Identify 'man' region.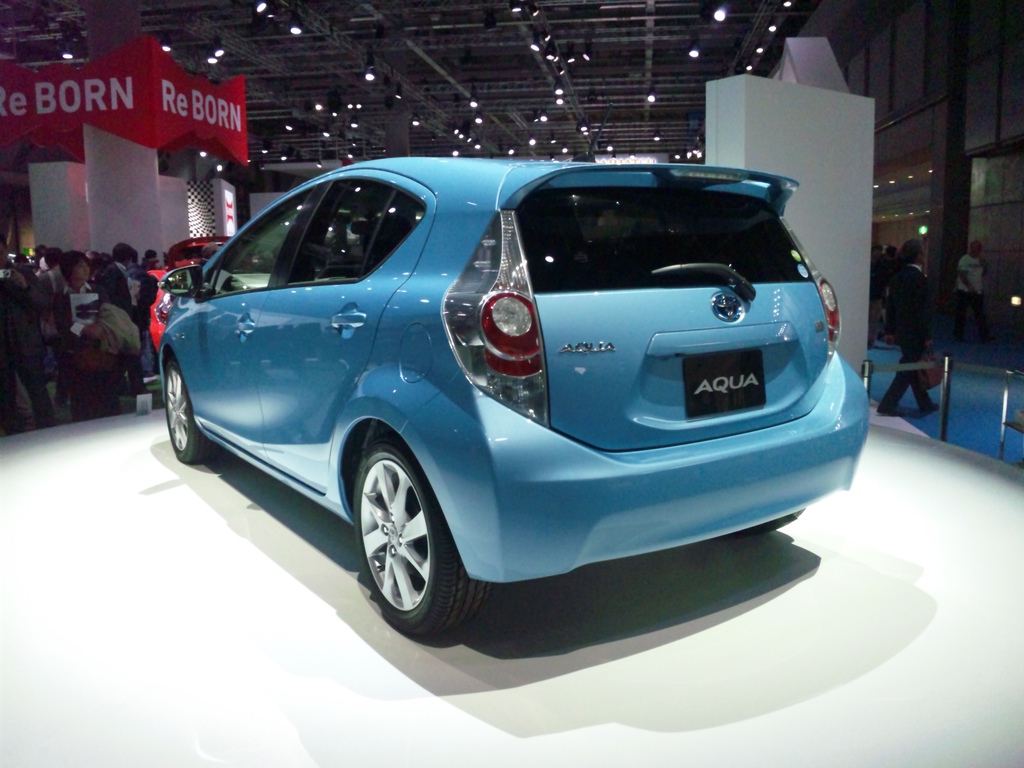
Region: <region>138, 264, 161, 377</region>.
